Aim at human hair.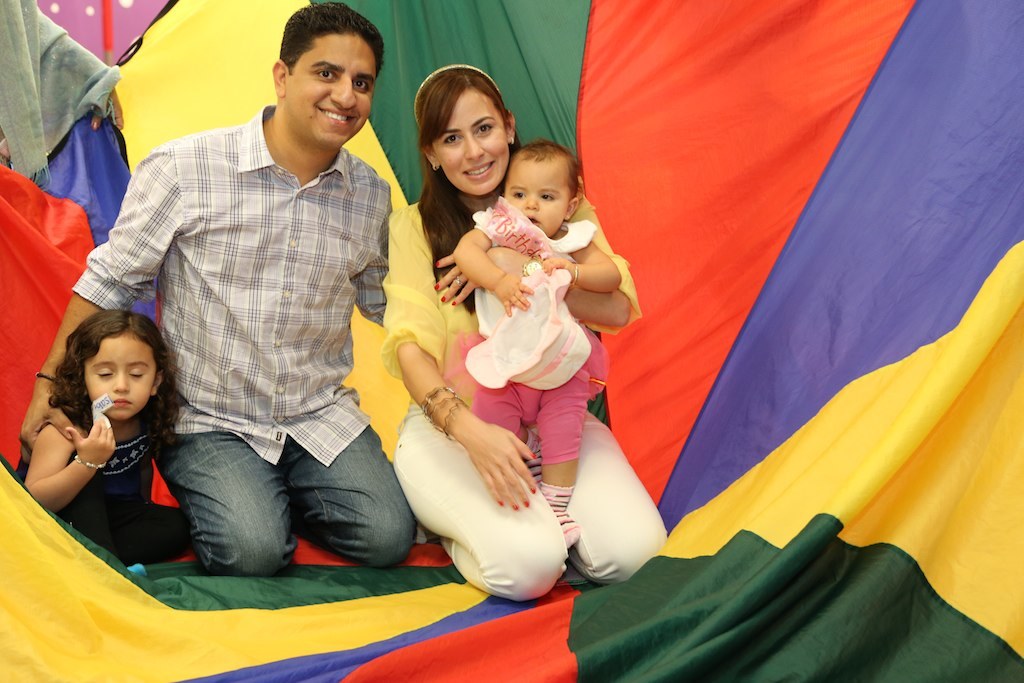
Aimed at x1=283 y1=0 x2=388 y2=72.
